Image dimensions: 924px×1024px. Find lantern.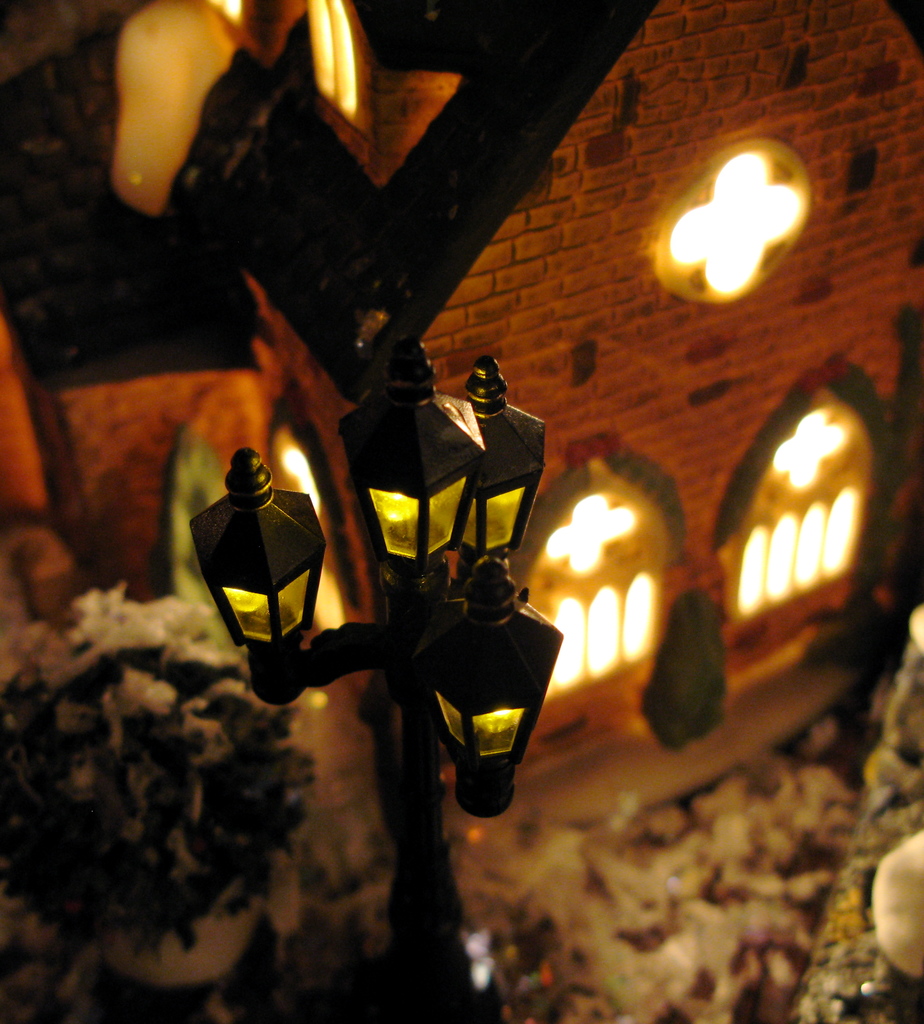
pyautogui.locateOnScreen(187, 440, 325, 700).
